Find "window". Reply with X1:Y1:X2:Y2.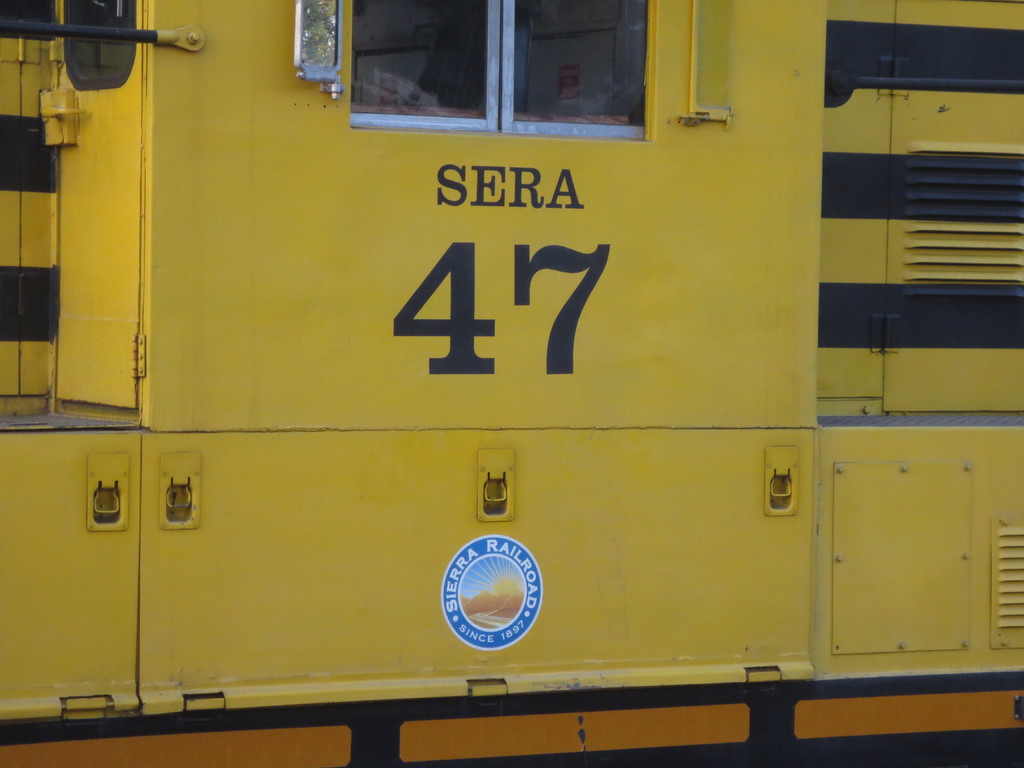
65:1:132:87.
